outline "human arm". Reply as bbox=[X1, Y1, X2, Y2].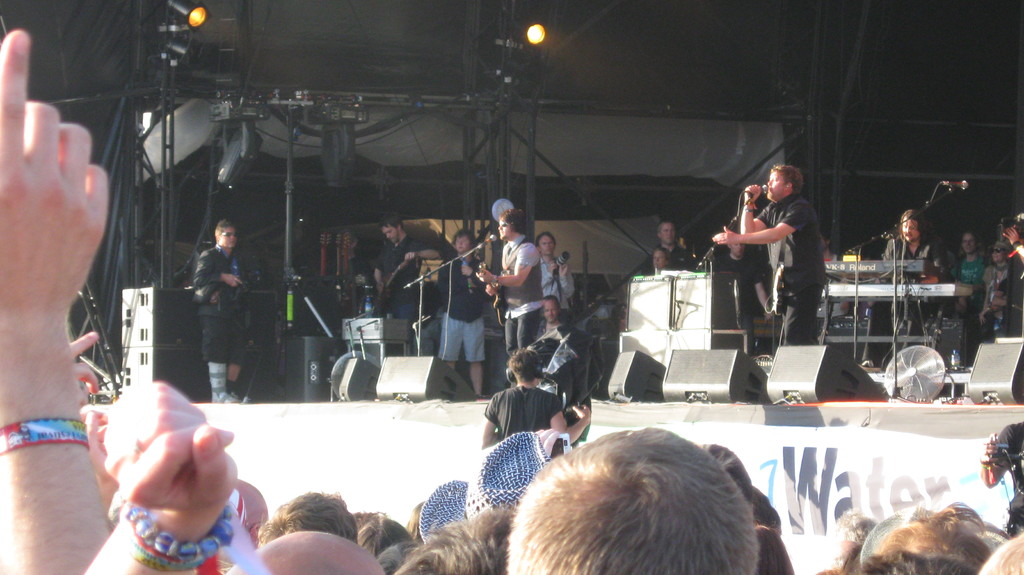
bbox=[77, 379, 239, 574].
